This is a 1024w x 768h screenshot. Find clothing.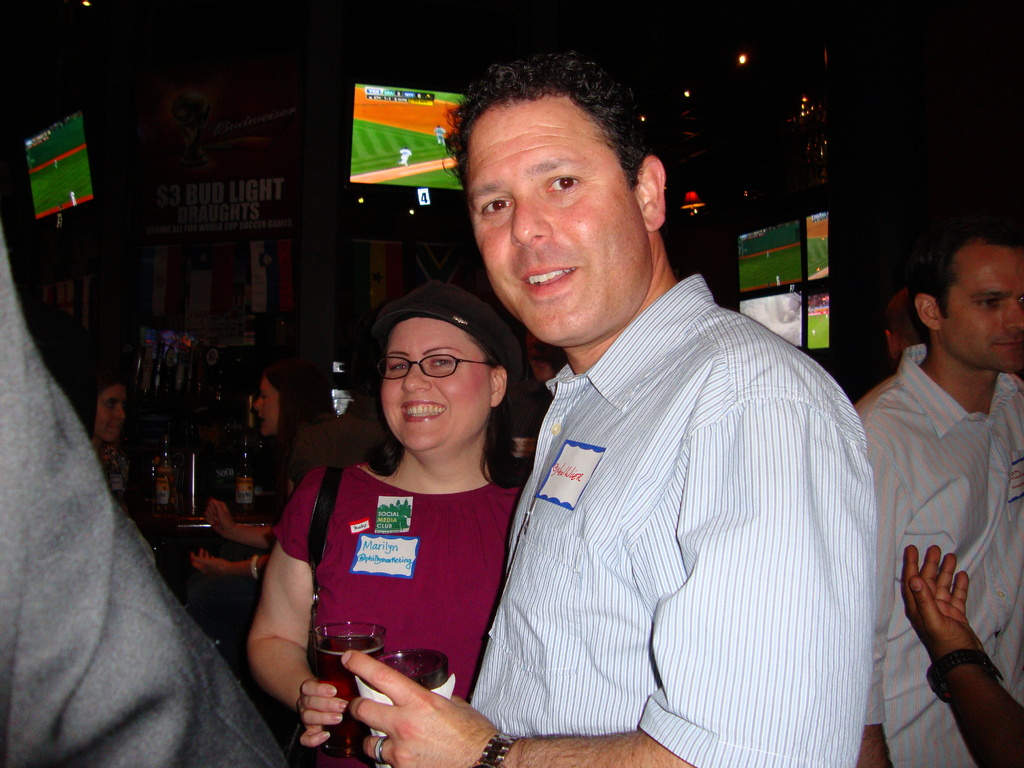
Bounding box: <bbox>97, 447, 129, 506</bbox>.
